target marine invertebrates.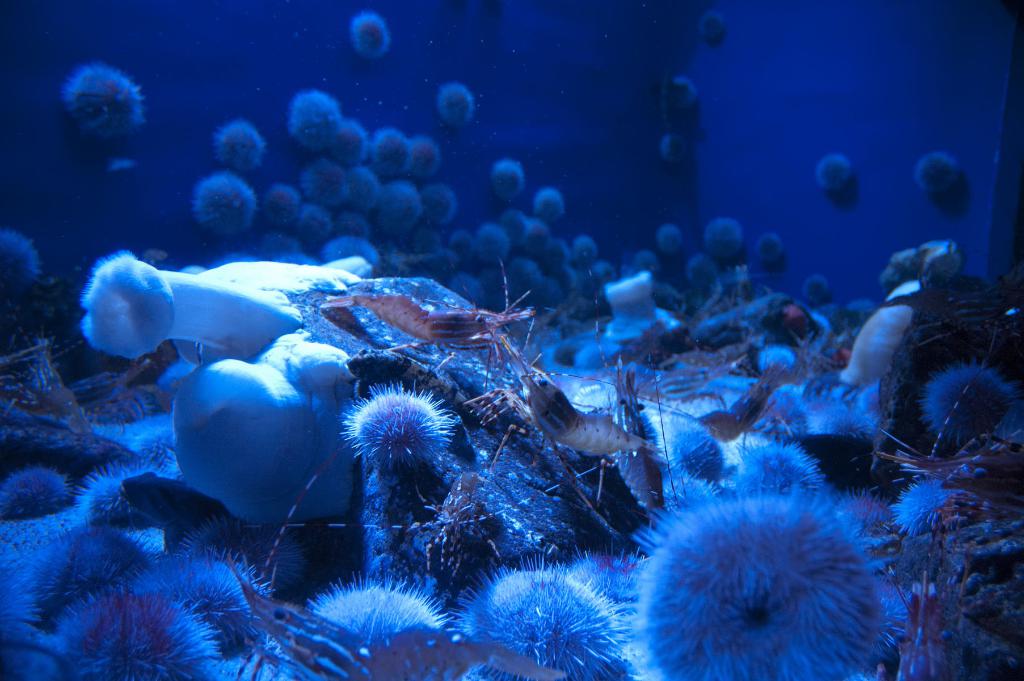
Target region: (x1=662, y1=133, x2=686, y2=158).
